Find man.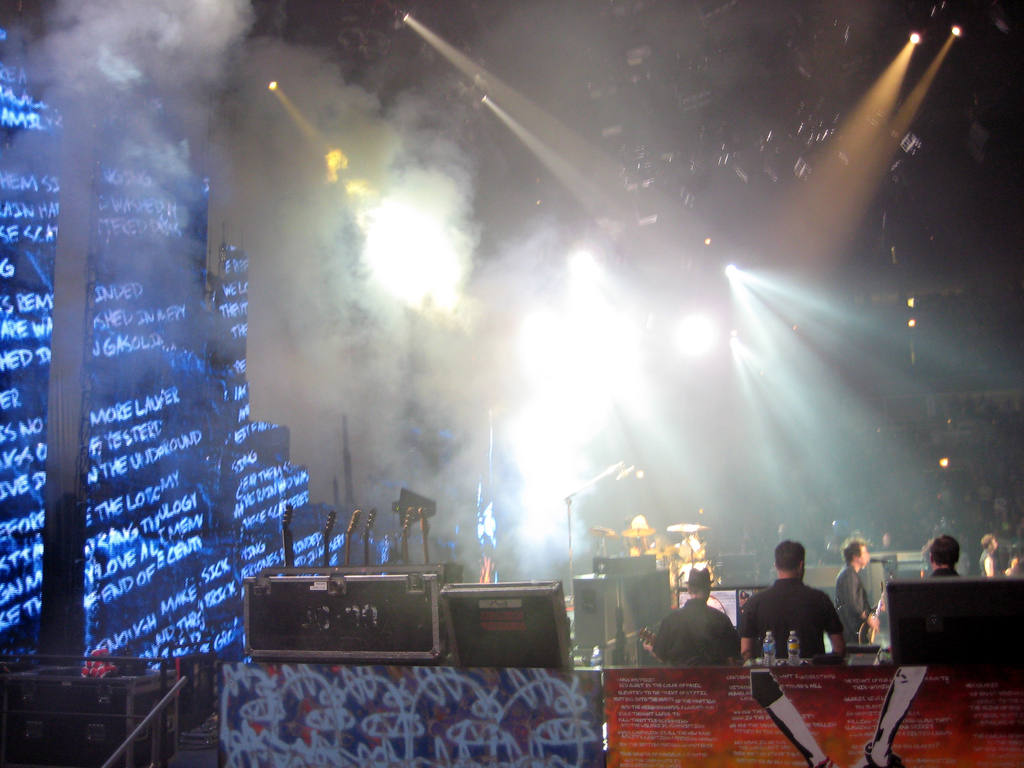
{"left": 833, "top": 537, "right": 882, "bottom": 645}.
